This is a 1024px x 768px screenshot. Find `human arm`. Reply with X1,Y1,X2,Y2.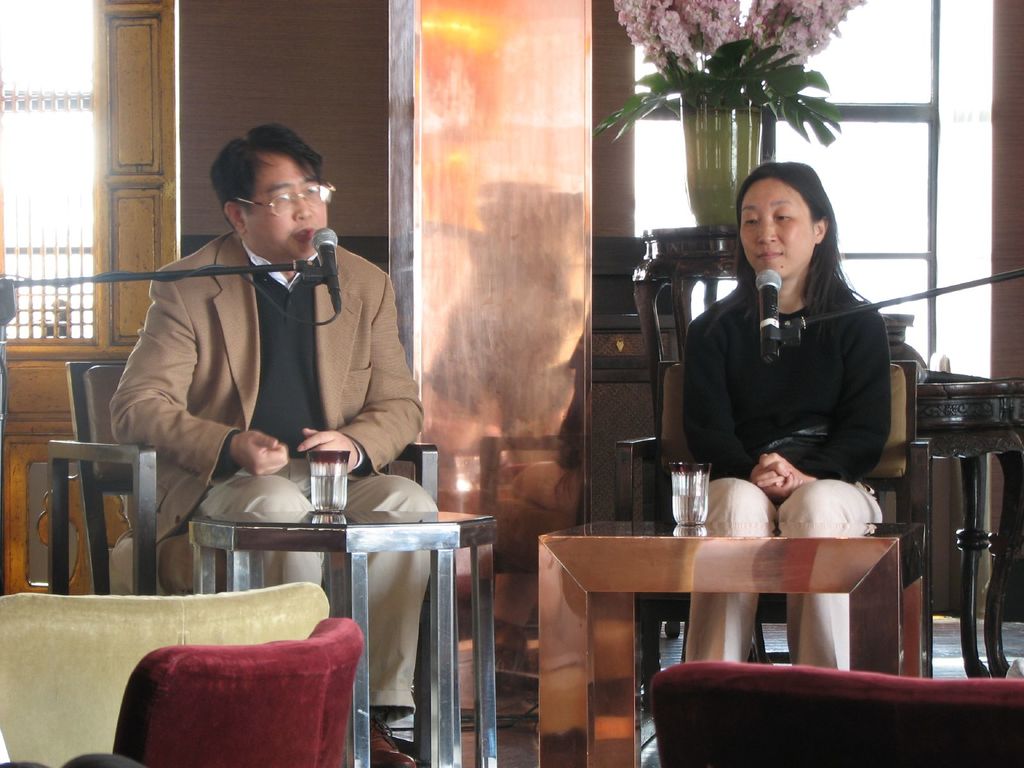
758,304,892,501.
